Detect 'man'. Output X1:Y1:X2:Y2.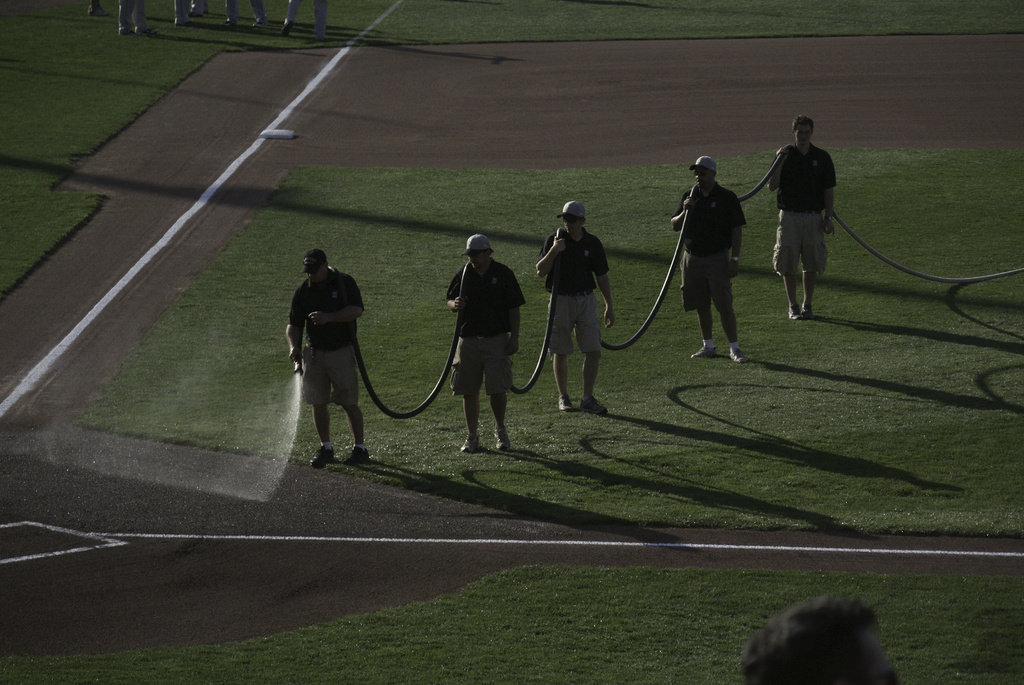
442:229:527:450.
